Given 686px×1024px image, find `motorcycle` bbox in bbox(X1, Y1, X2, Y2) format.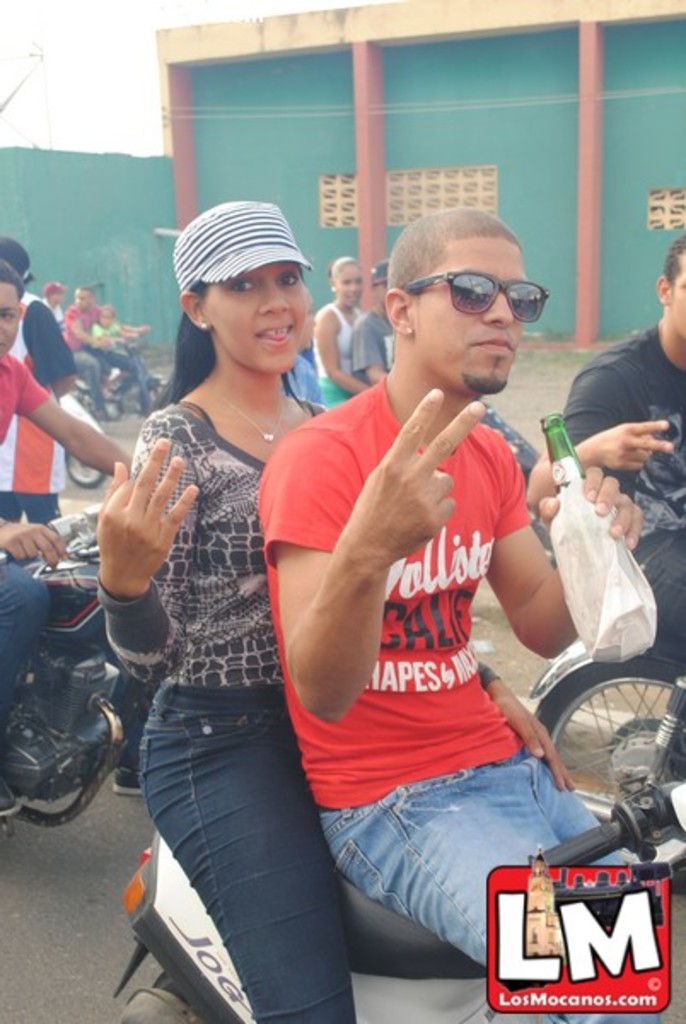
bbox(0, 498, 145, 829).
